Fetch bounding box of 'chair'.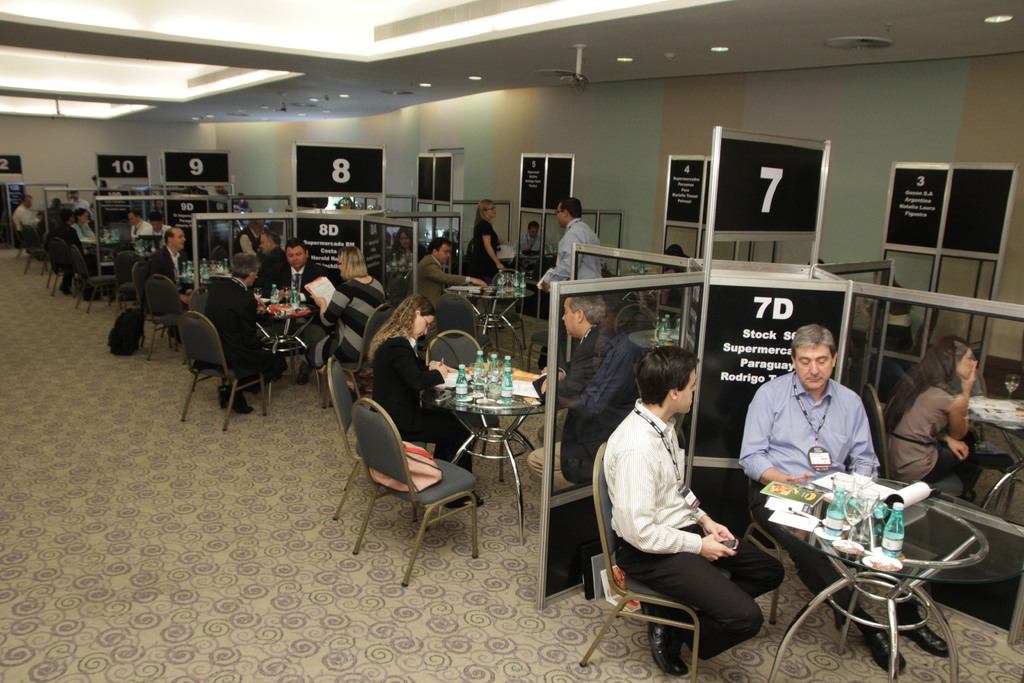
Bbox: pyautogui.locateOnScreen(325, 350, 440, 536).
